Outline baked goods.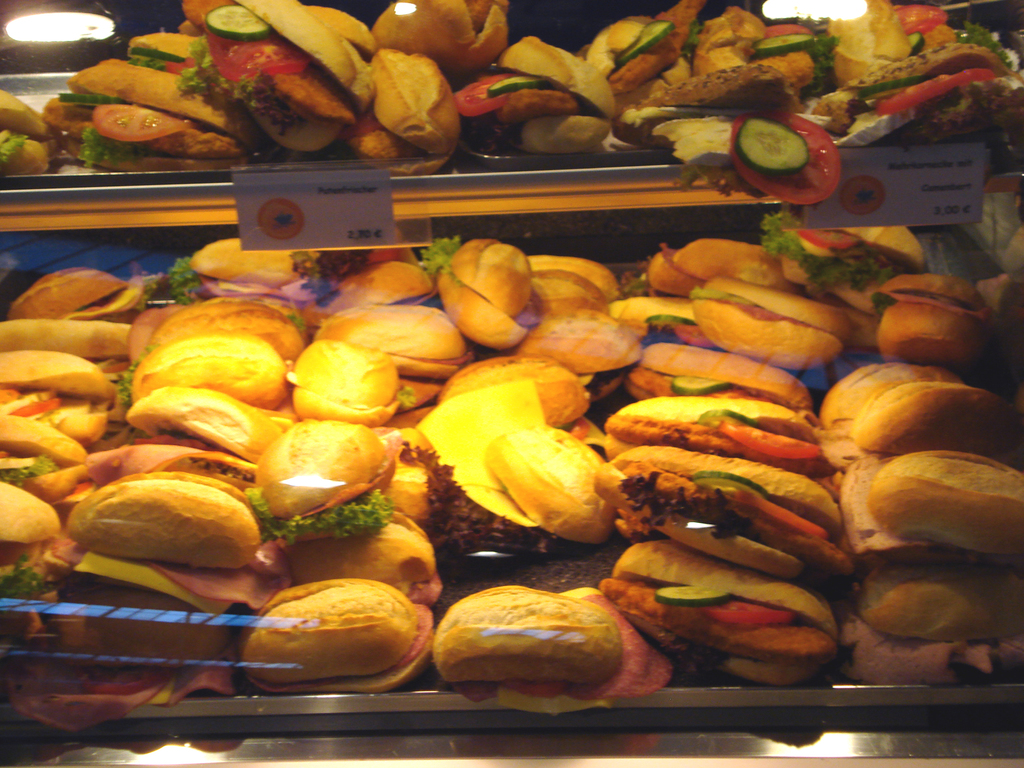
Outline: 243, 573, 418, 689.
